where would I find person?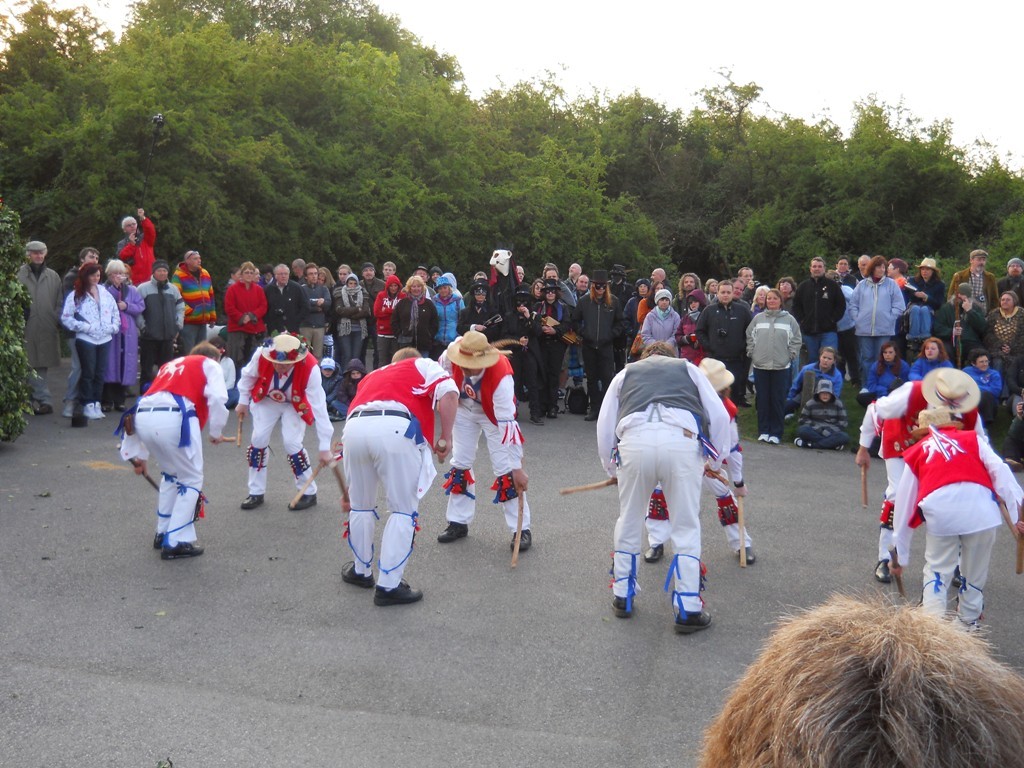
At x1=234 y1=326 x2=342 y2=510.
